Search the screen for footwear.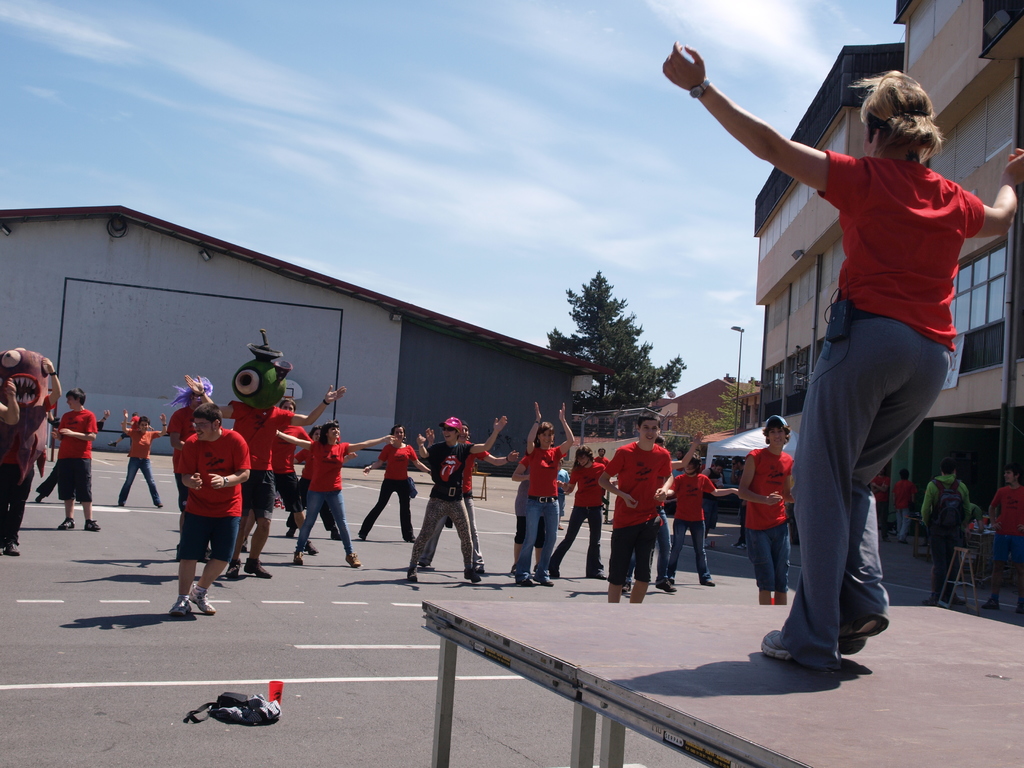
Found at box(530, 575, 554, 590).
